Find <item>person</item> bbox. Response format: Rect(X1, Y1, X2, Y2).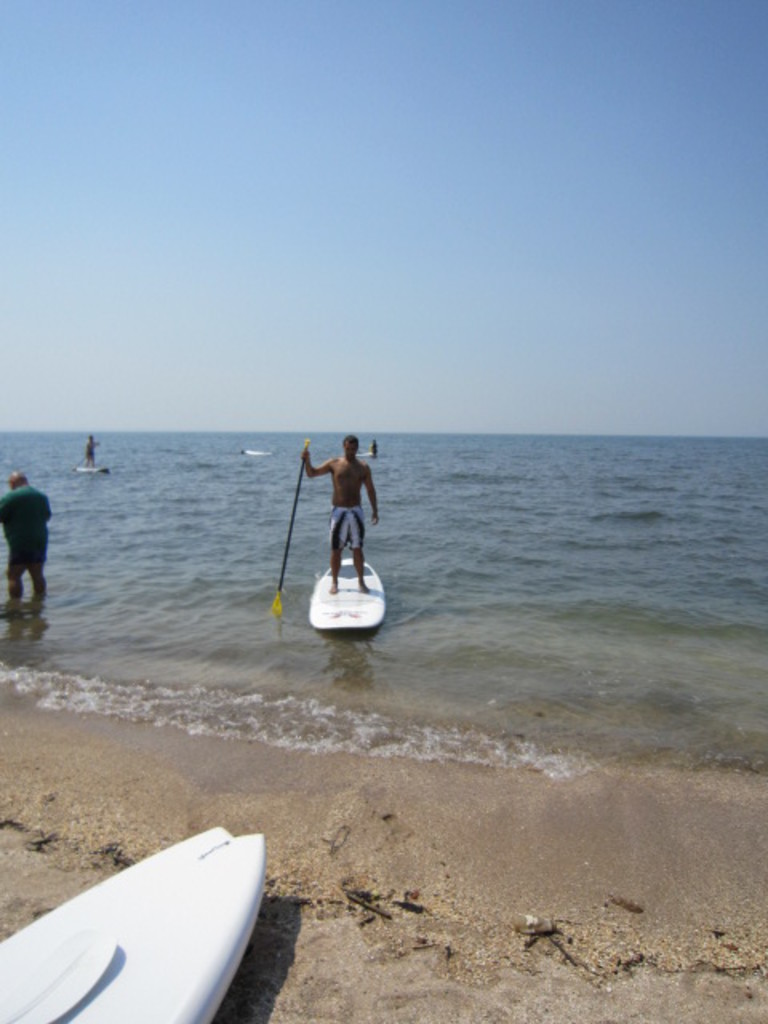
Rect(307, 427, 376, 605).
